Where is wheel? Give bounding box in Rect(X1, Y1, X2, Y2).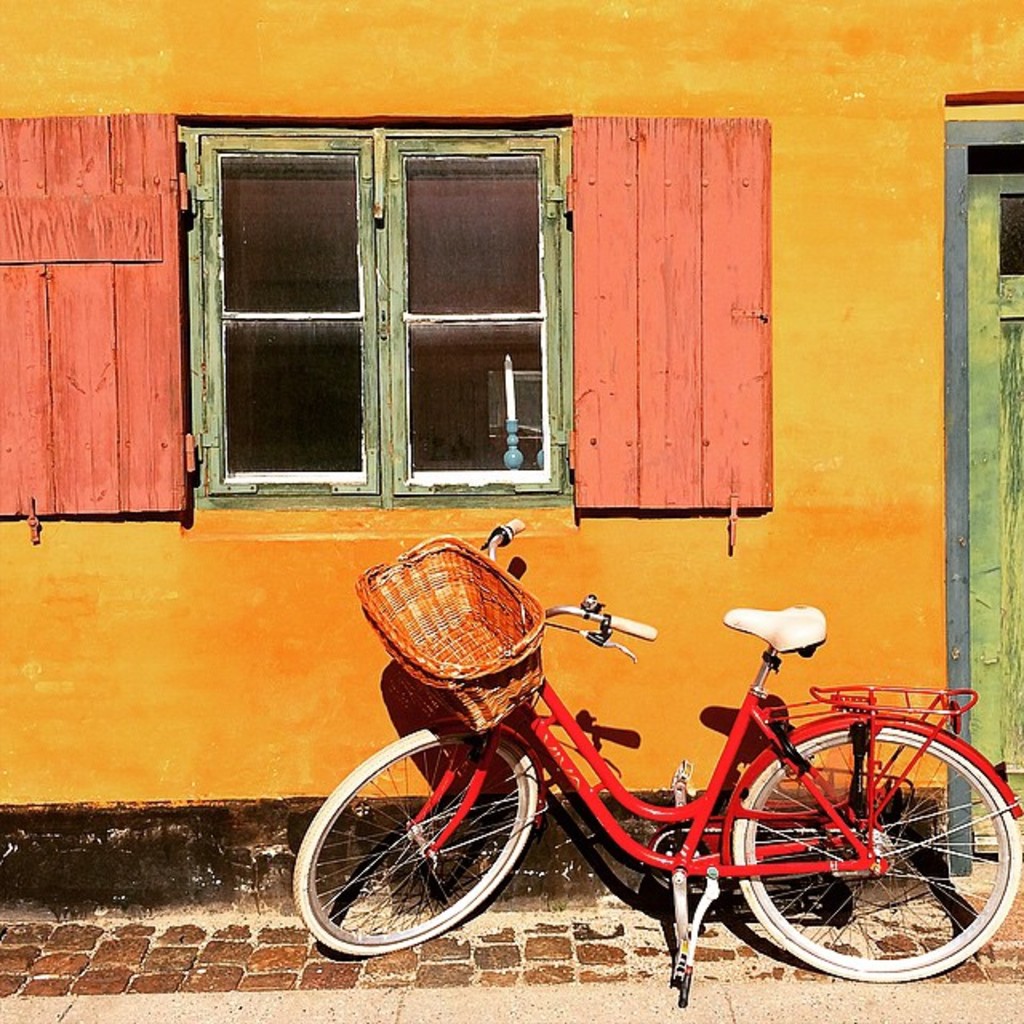
Rect(291, 712, 544, 968).
